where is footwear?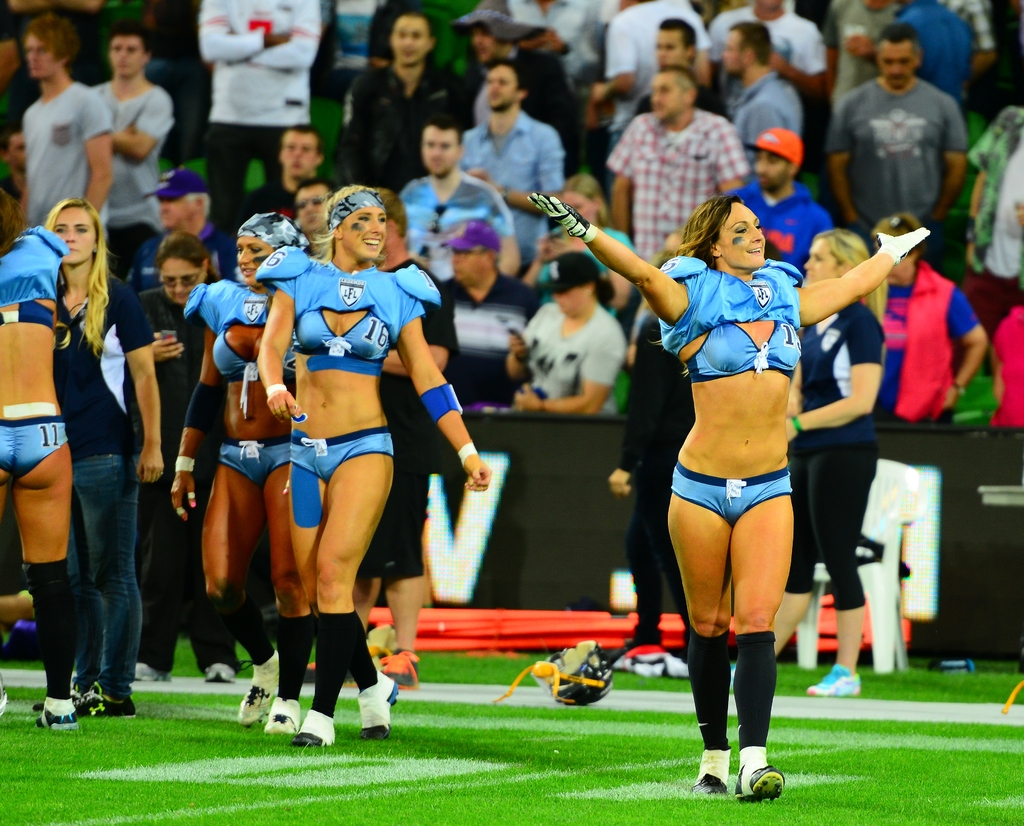
{"x1": 371, "y1": 645, "x2": 415, "y2": 689}.
